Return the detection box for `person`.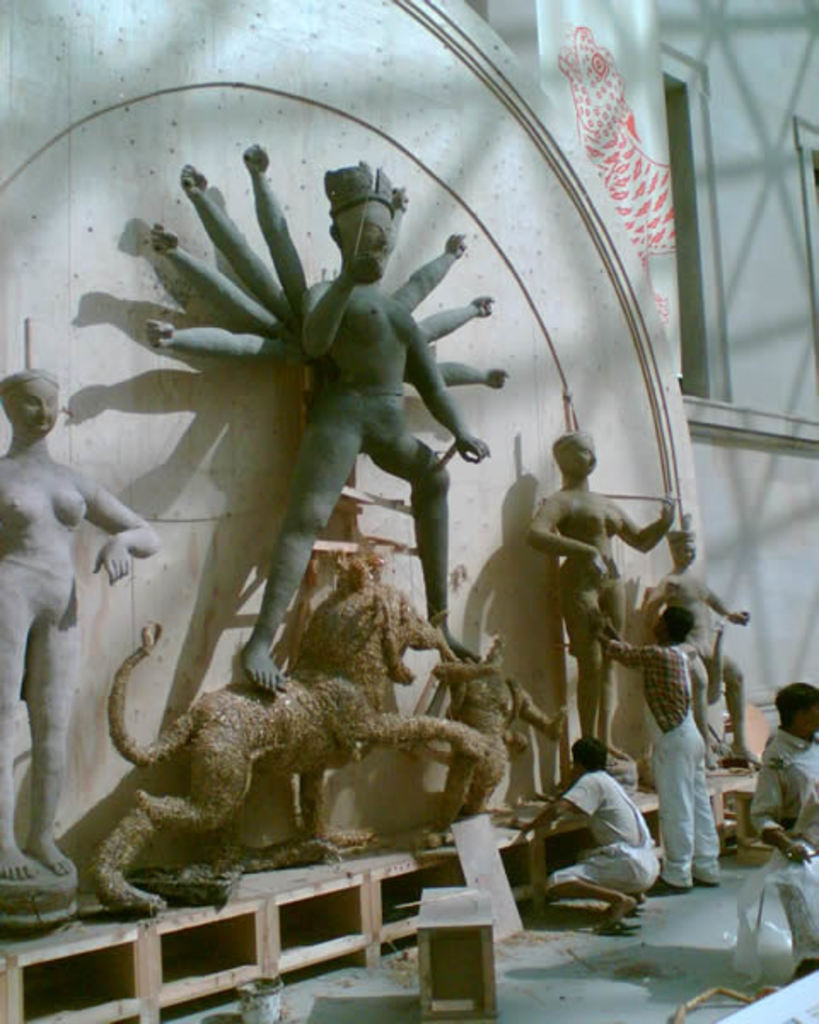
l=589, t=609, r=720, b=893.
